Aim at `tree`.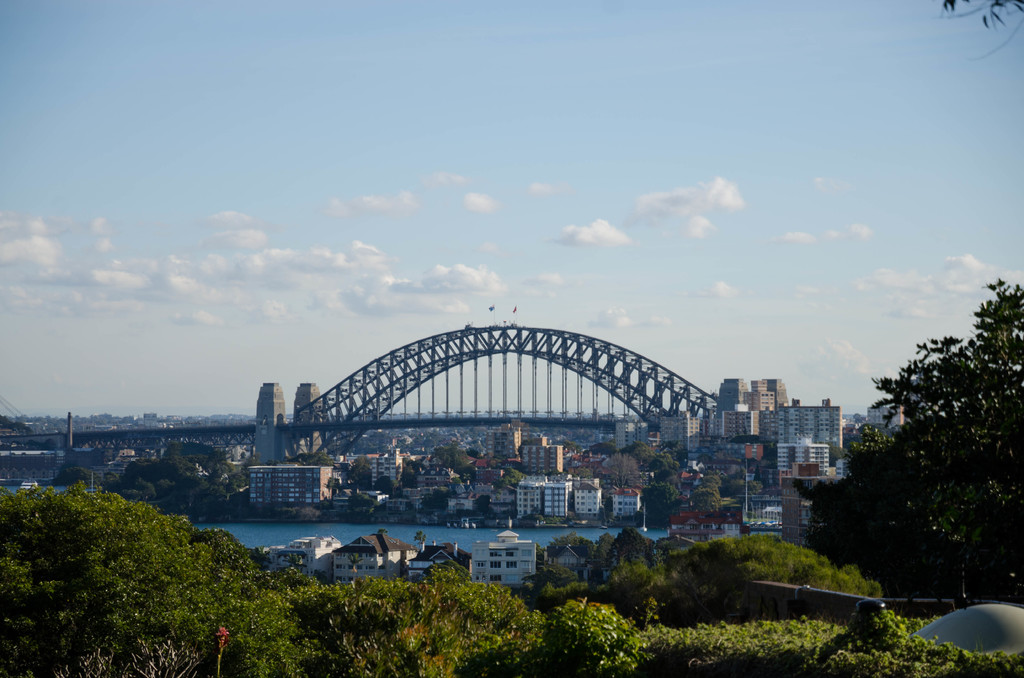
Aimed at 346,451,378,494.
